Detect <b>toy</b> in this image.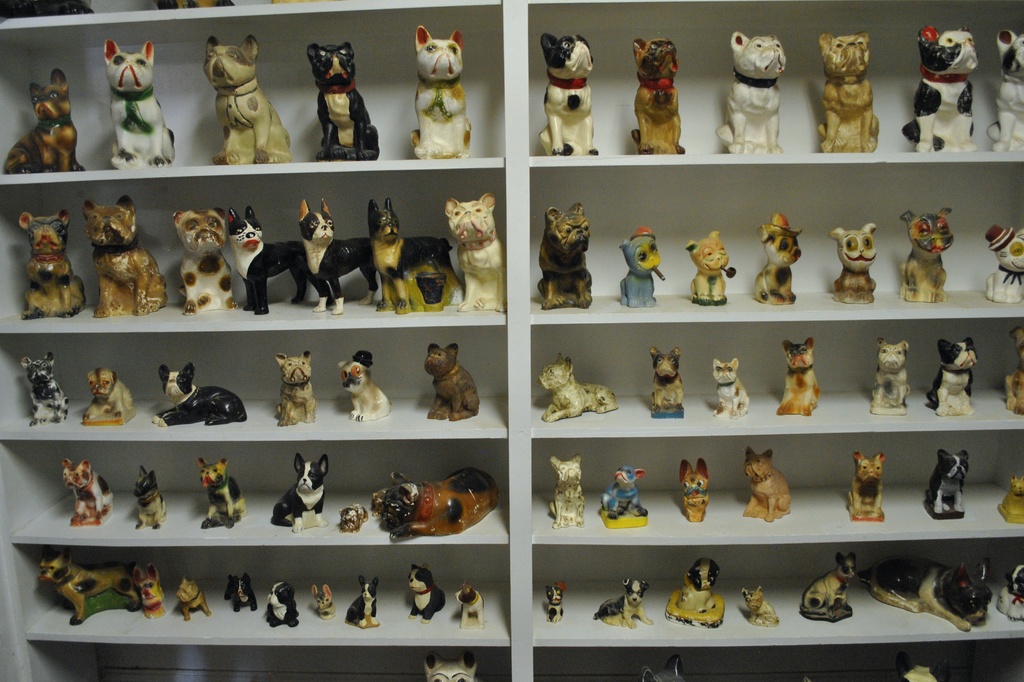
Detection: bbox=[368, 195, 465, 313].
